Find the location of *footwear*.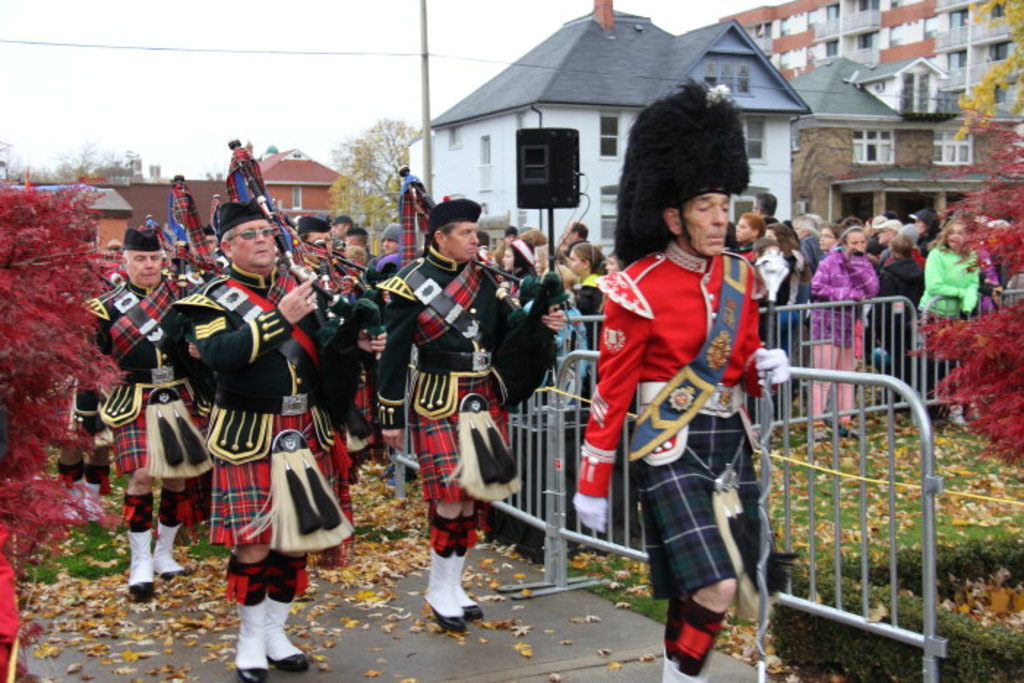
Location: {"x1": 938, "y1": 401, "x2": 960, "y2": 430}.
